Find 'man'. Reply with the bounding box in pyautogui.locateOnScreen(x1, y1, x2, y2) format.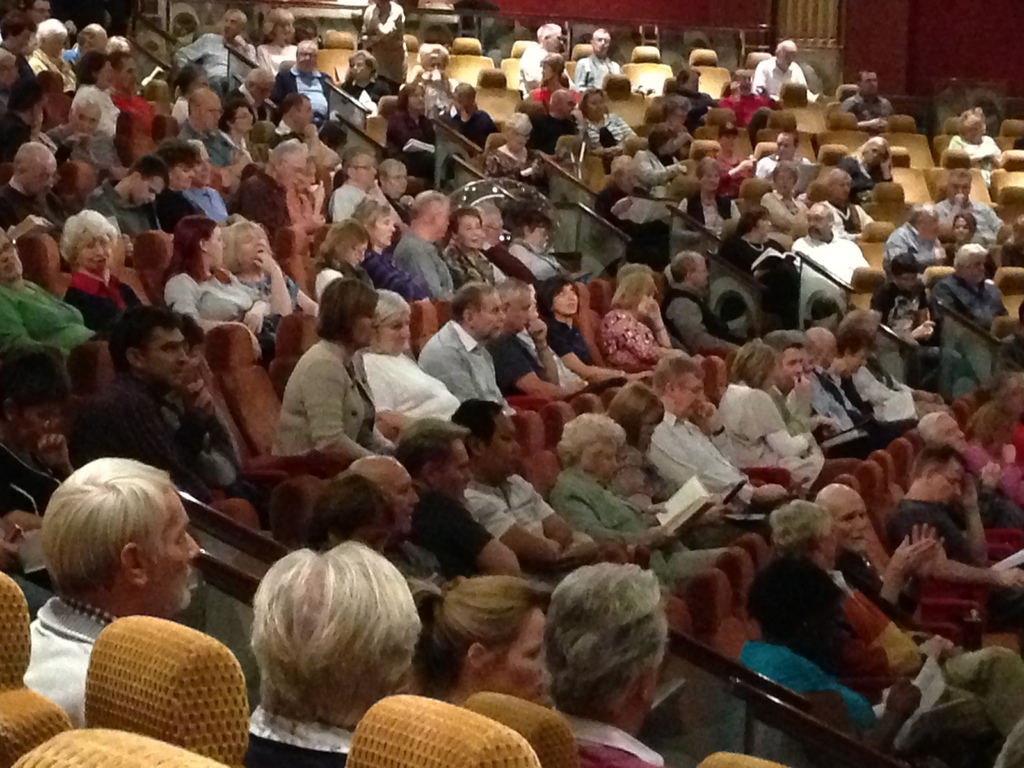
pyautogui.locateOnScreen(659, 246, 767, 383).
